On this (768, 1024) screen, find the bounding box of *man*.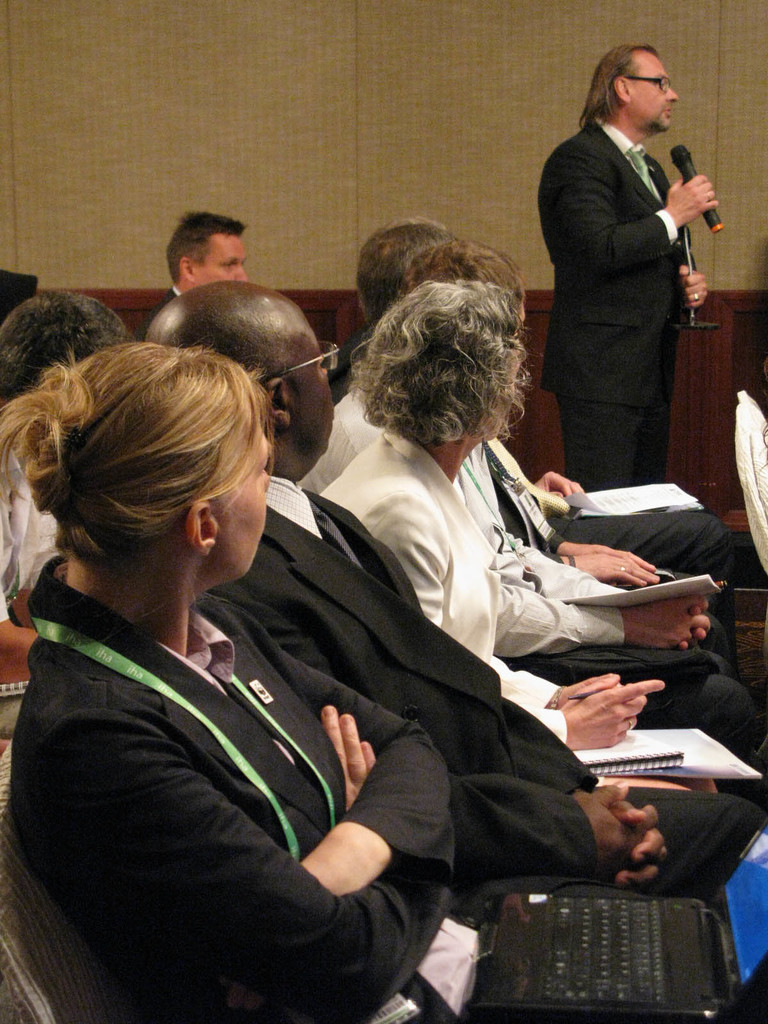
Bounding box: region(141, 198, 278, 333).
